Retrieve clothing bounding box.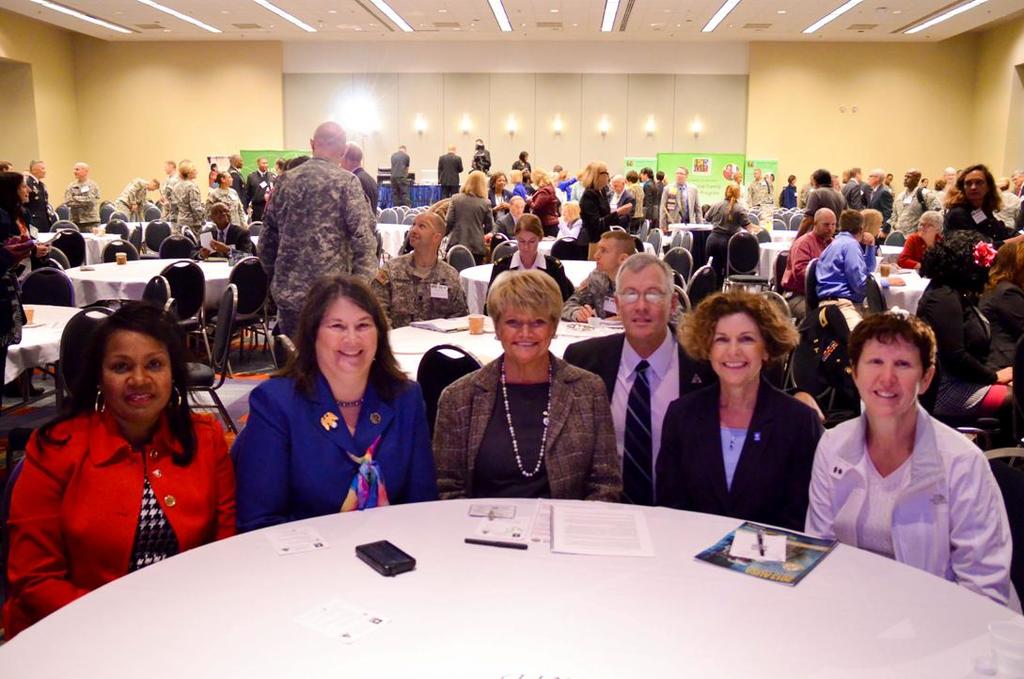
Bounding box: rect(507, 182, 528, 197).
